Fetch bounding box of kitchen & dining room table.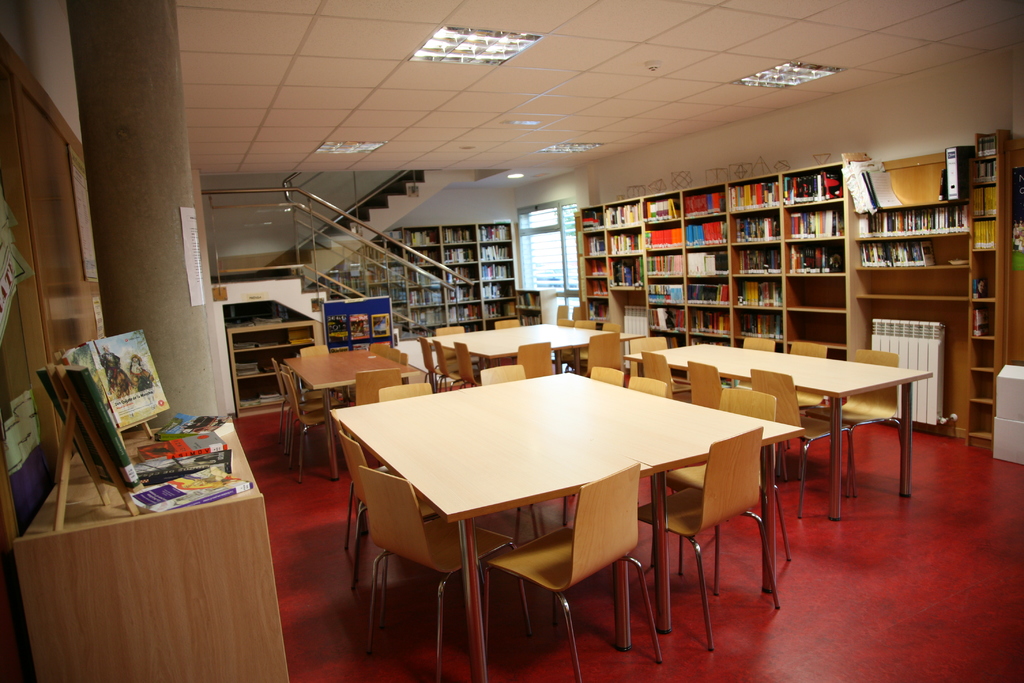
Bbox: BBox(299, 369, 875, 659).
